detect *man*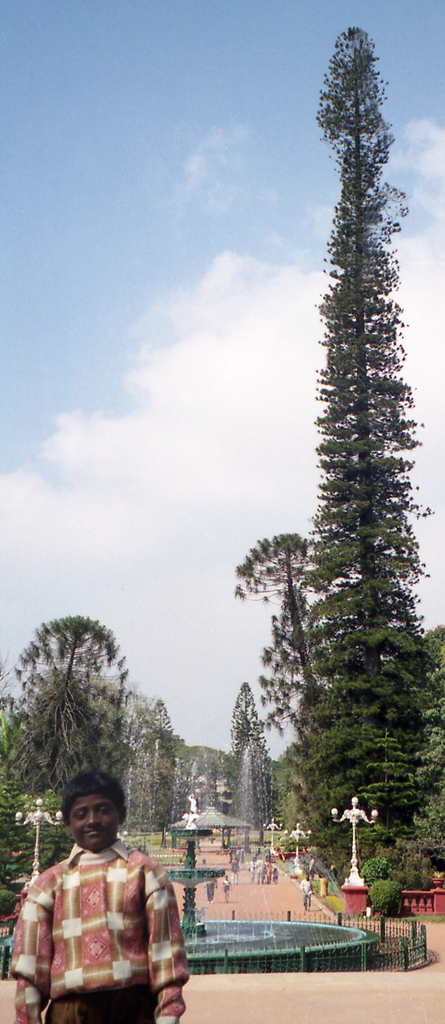
{"left": 299, "top": 872, "right": 320, "bottom": 913}
